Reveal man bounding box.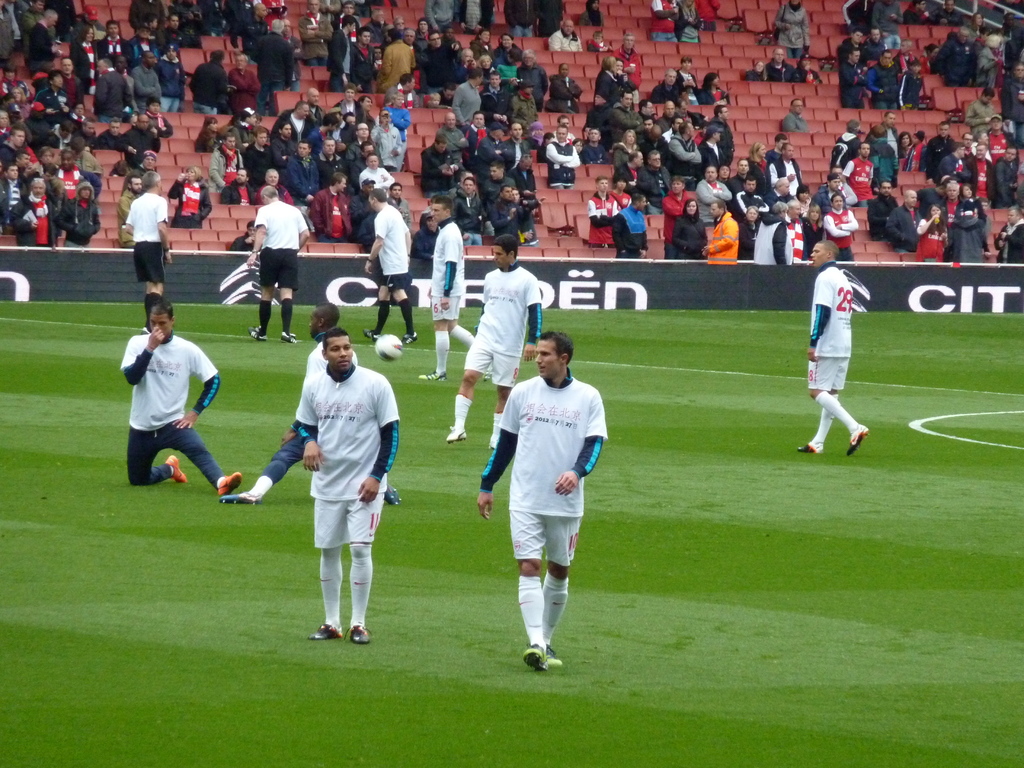
Revealed: (1003,209,1023,263).
